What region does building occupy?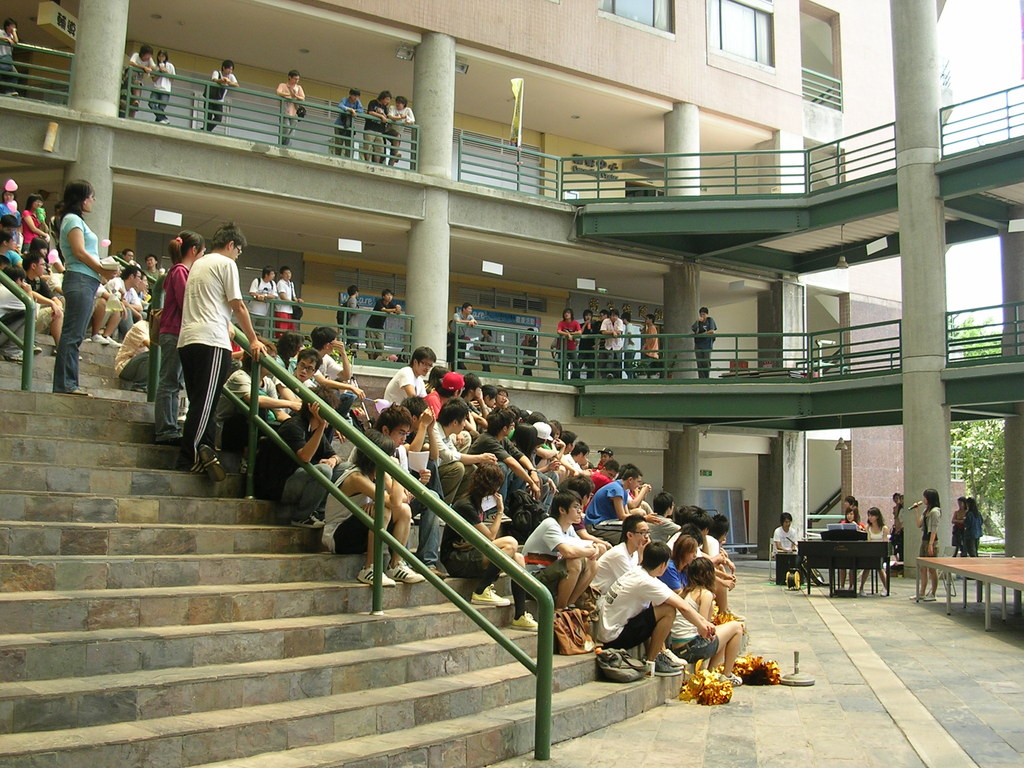
(left=0, top=0, right=1023, bottom=767).
